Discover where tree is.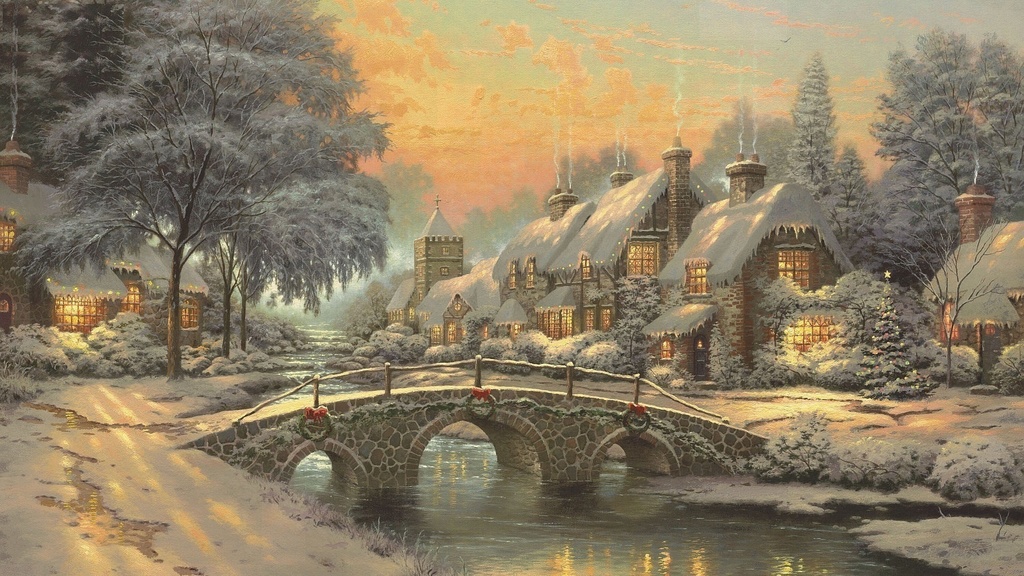
Discovered at [x1=332, y1=153, x2=439, y2=264].
